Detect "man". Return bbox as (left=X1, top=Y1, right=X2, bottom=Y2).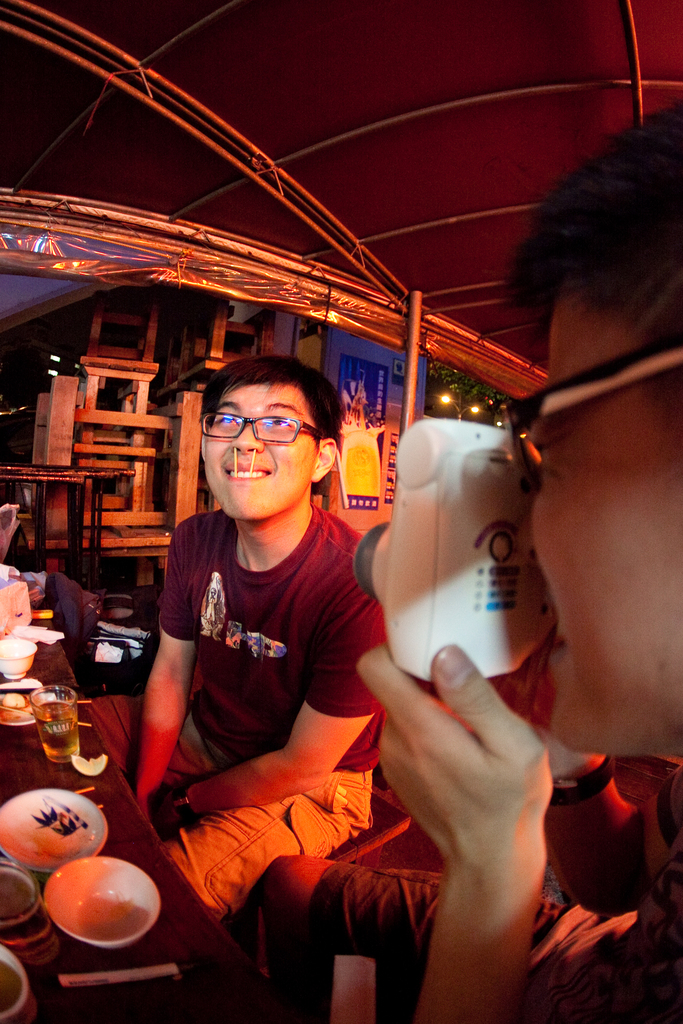
(left=346, top=96, right=682, bottom=1023).
